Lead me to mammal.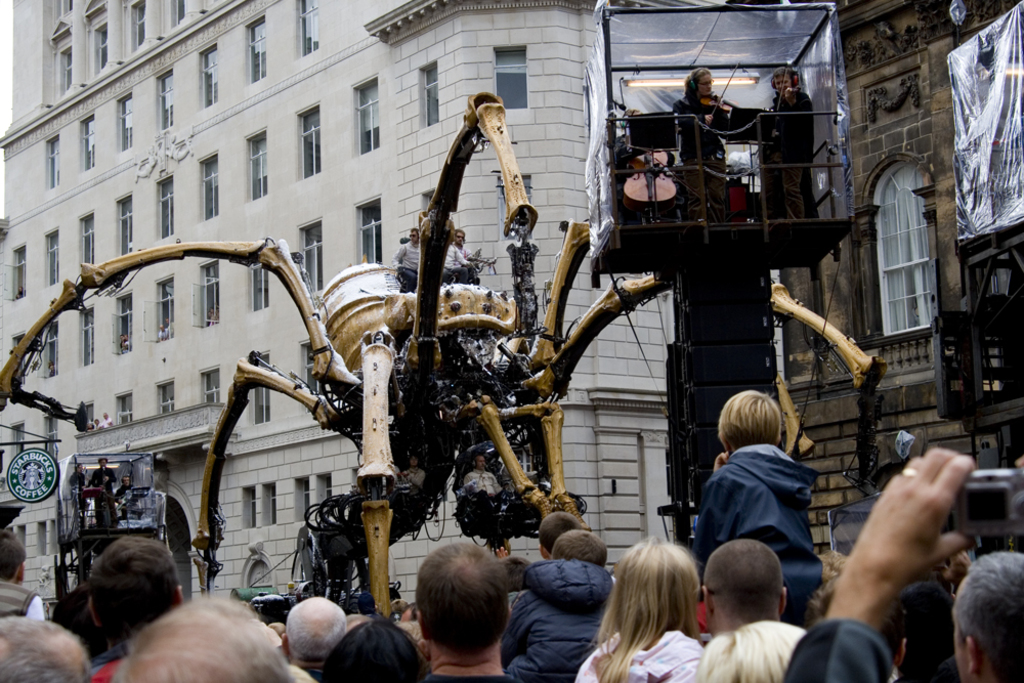
Lead to <bbox>439, 232, 469, 285</bbox>.
